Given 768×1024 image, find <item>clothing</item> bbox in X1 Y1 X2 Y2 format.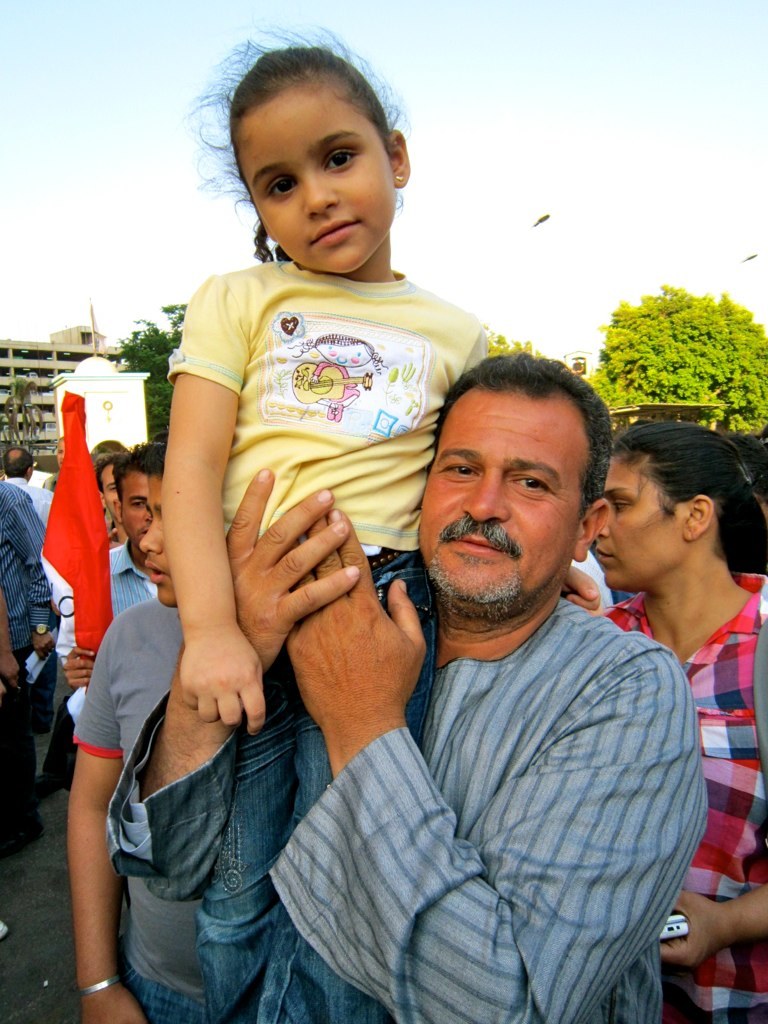
69 588 202 1013.
